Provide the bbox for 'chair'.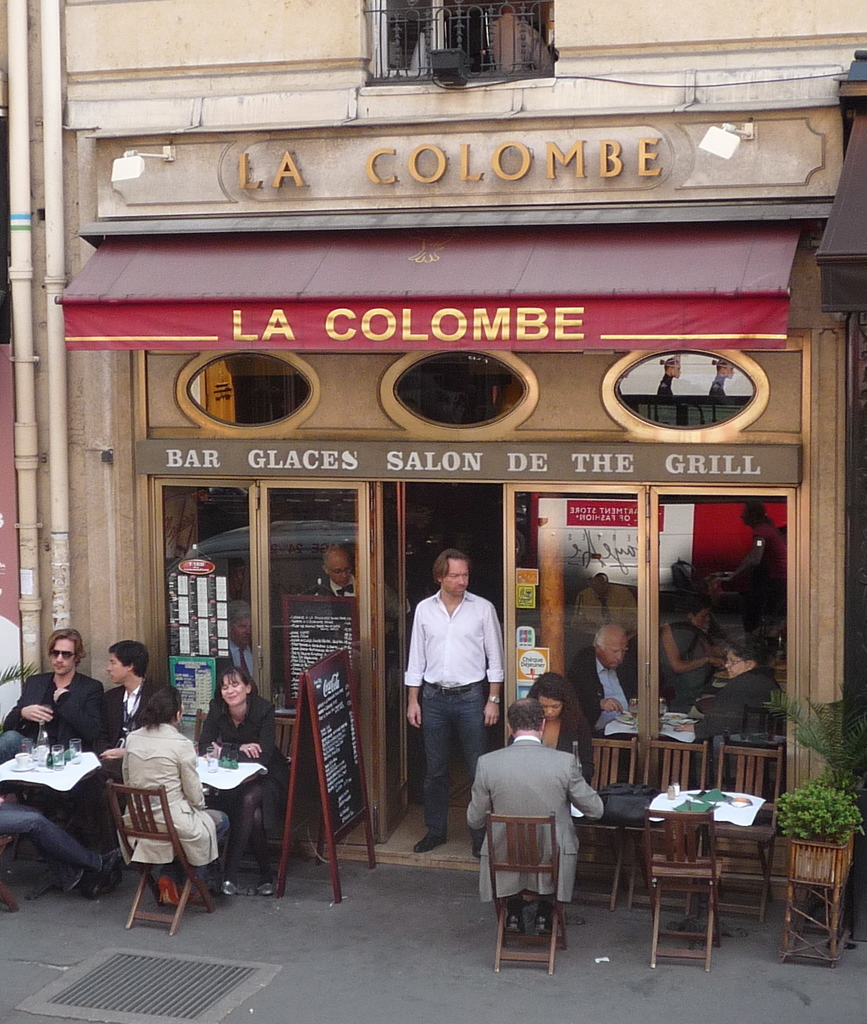
pyautogui.locateOnScreen(107, 779, 225, 940).
